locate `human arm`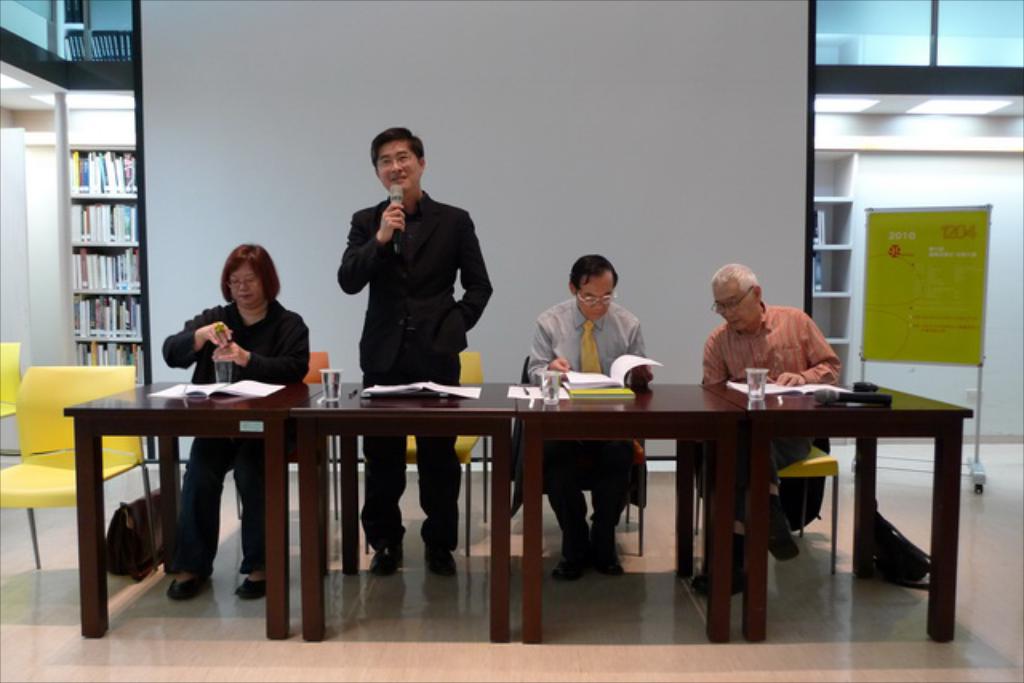
[339,208,408,293]
